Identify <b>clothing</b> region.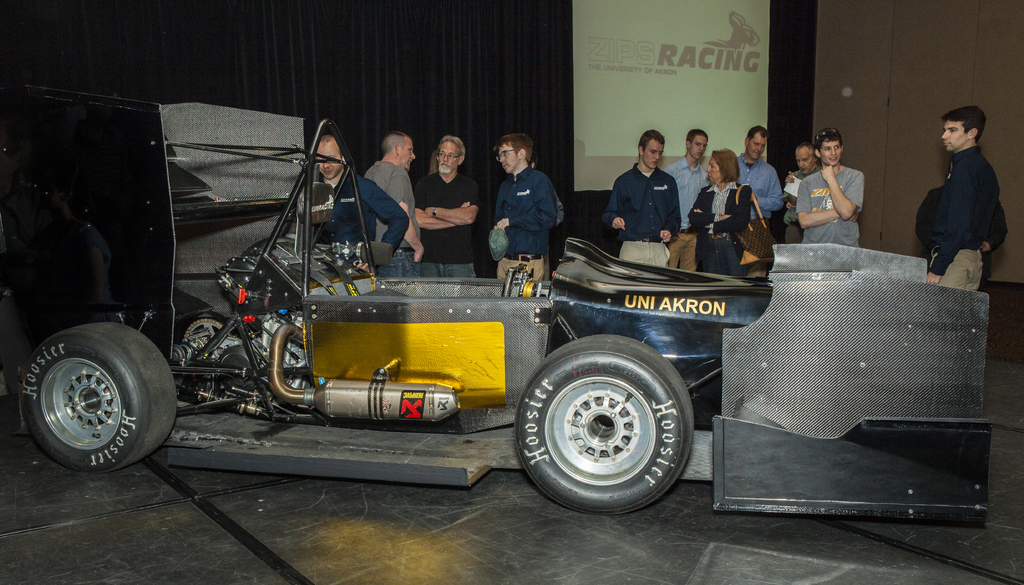
Region: [x1=929, y1=147, x2=999, y2=290].
